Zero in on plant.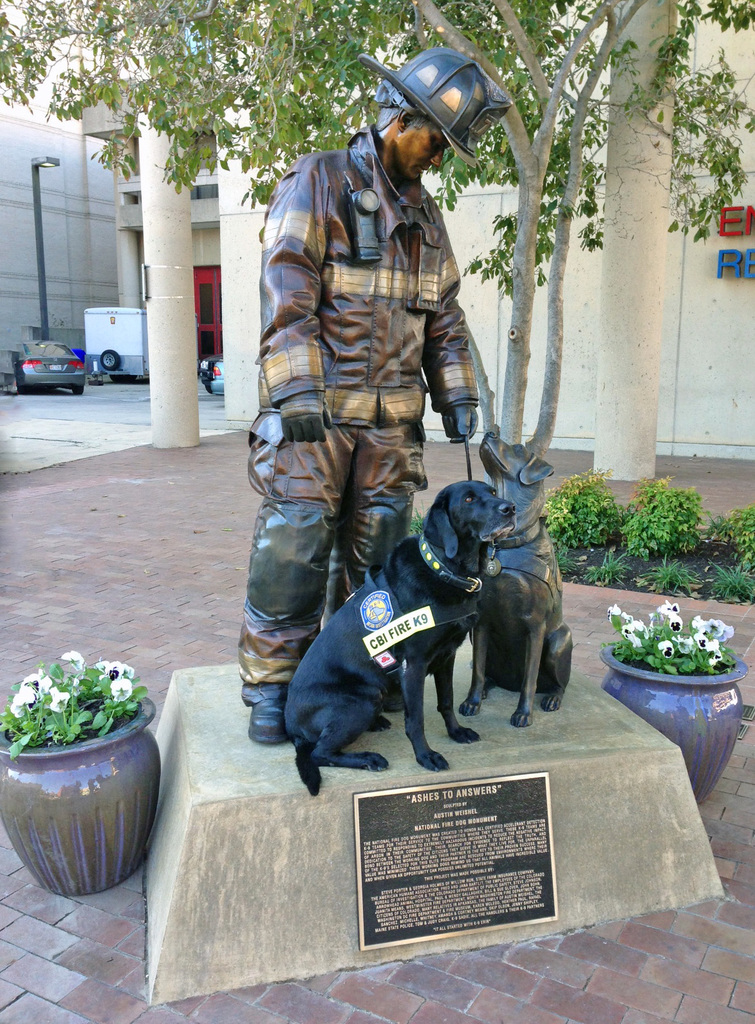
Zeroed in: (586, 546, 632, 590).
